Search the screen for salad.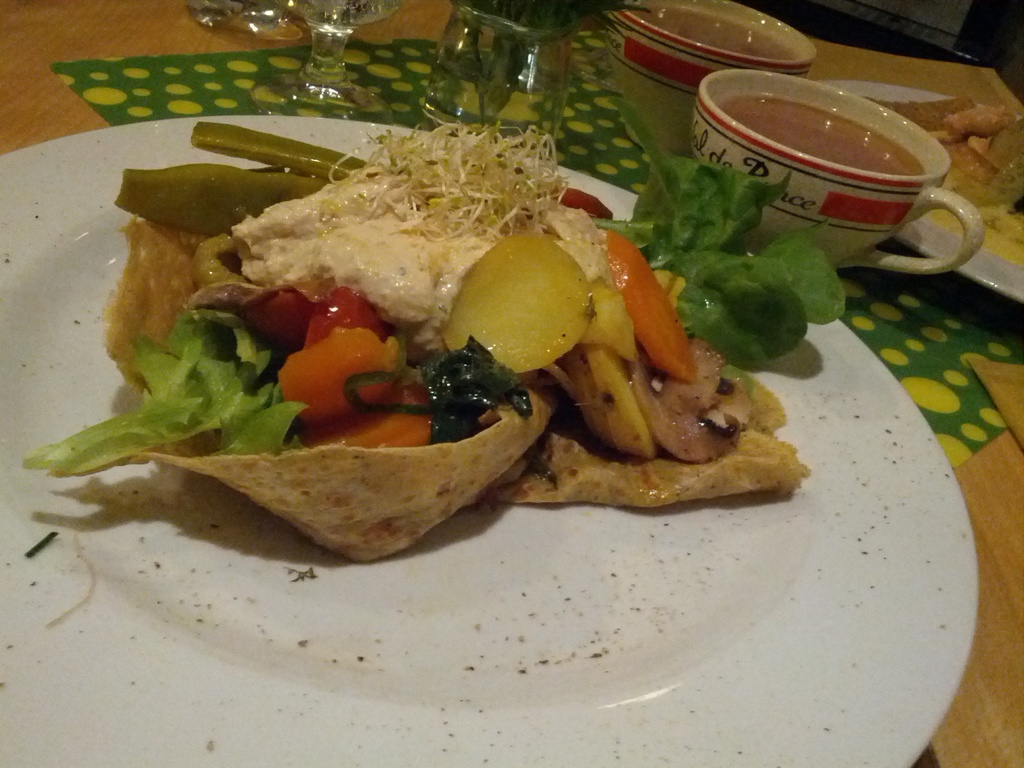
Found at {"x1": 13, "y1": 114, "x2": 850, "y2": 471}.
